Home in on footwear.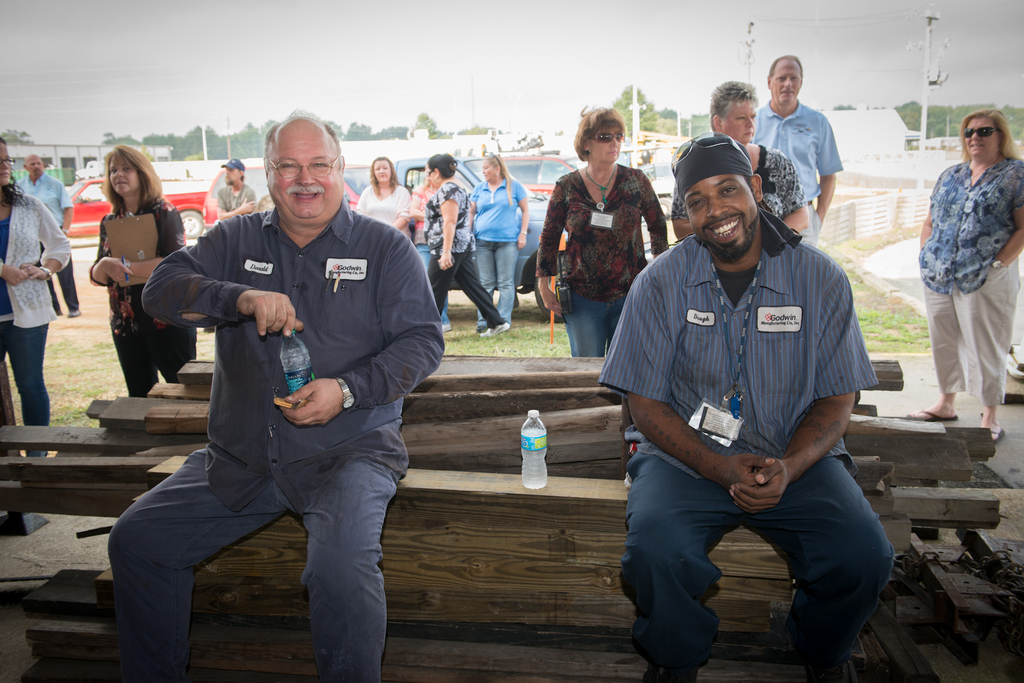
Homed in at 471, 330, 492, 337.
